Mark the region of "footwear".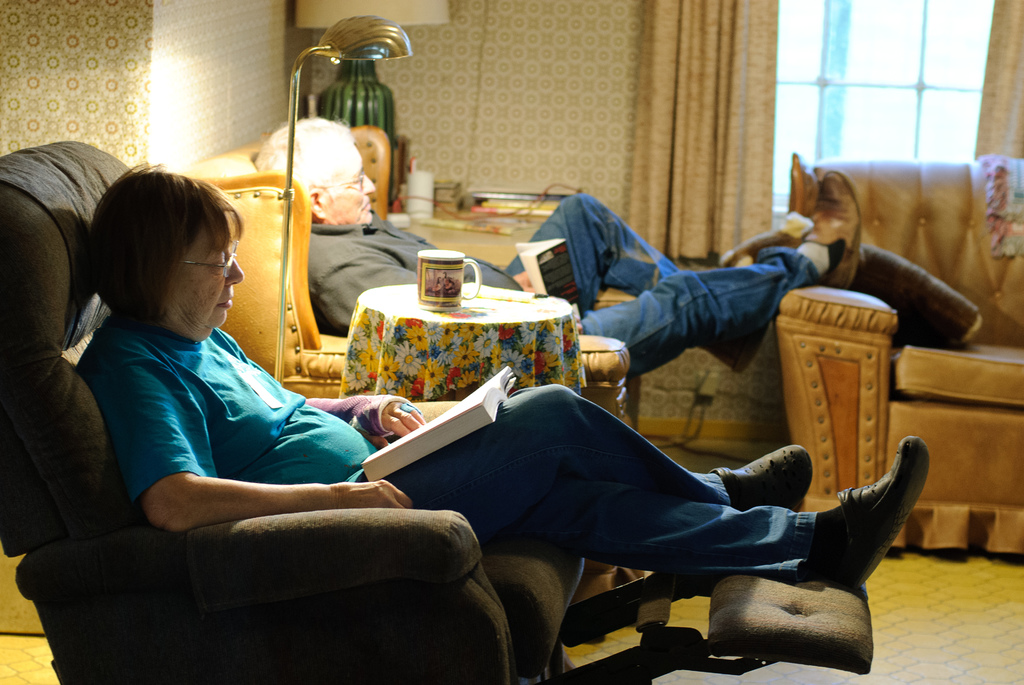
Region: (817,430,932,593).
